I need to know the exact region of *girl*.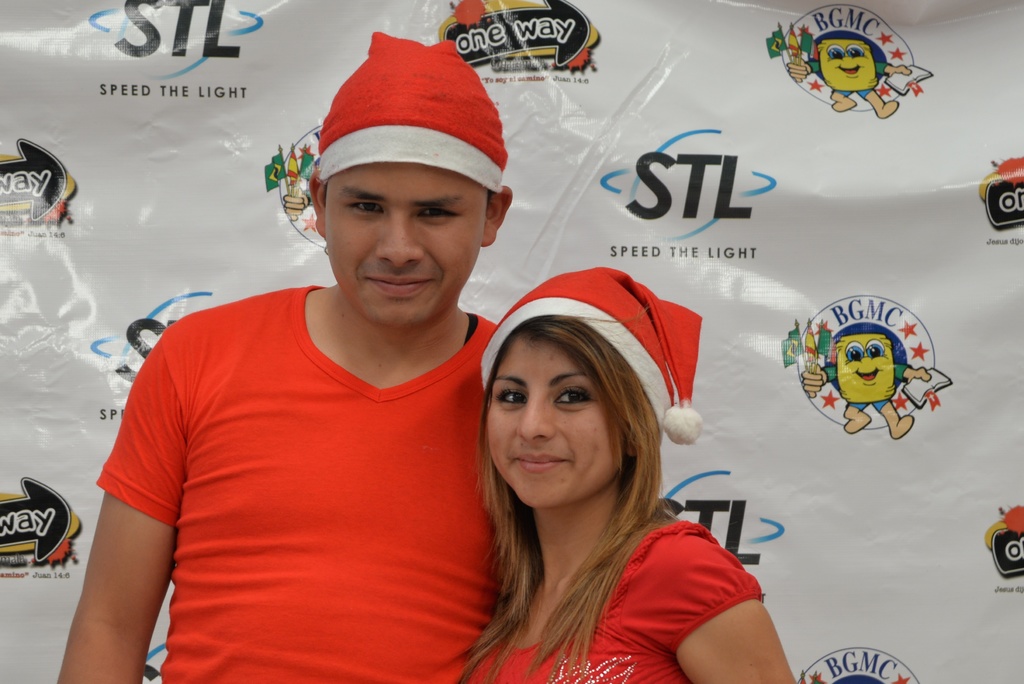
Region: bbox(459, 261, 804, 681).
